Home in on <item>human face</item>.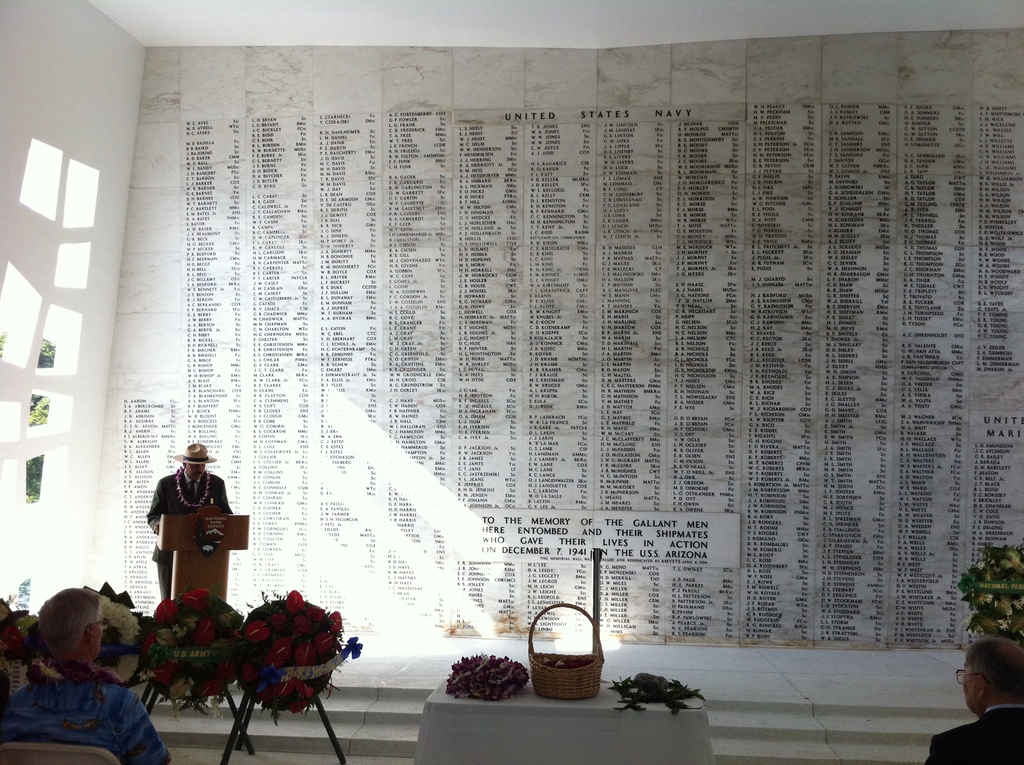
Homed in at Rect(963, 662, 976, 714).
